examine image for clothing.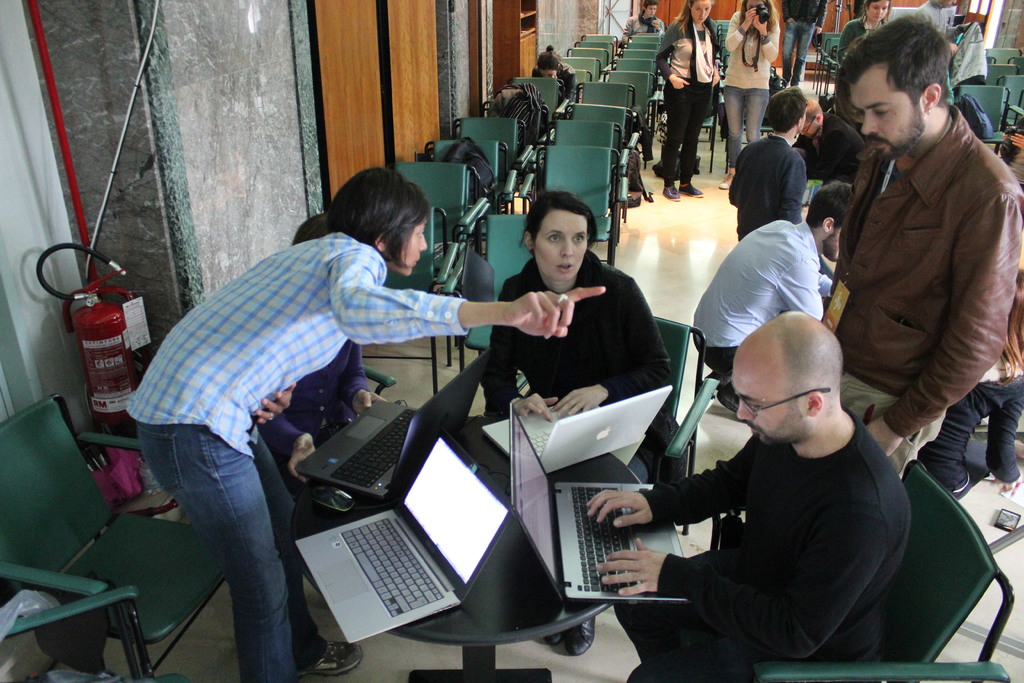
Examination result: left=919, top=0, right=950, bottom=108.
